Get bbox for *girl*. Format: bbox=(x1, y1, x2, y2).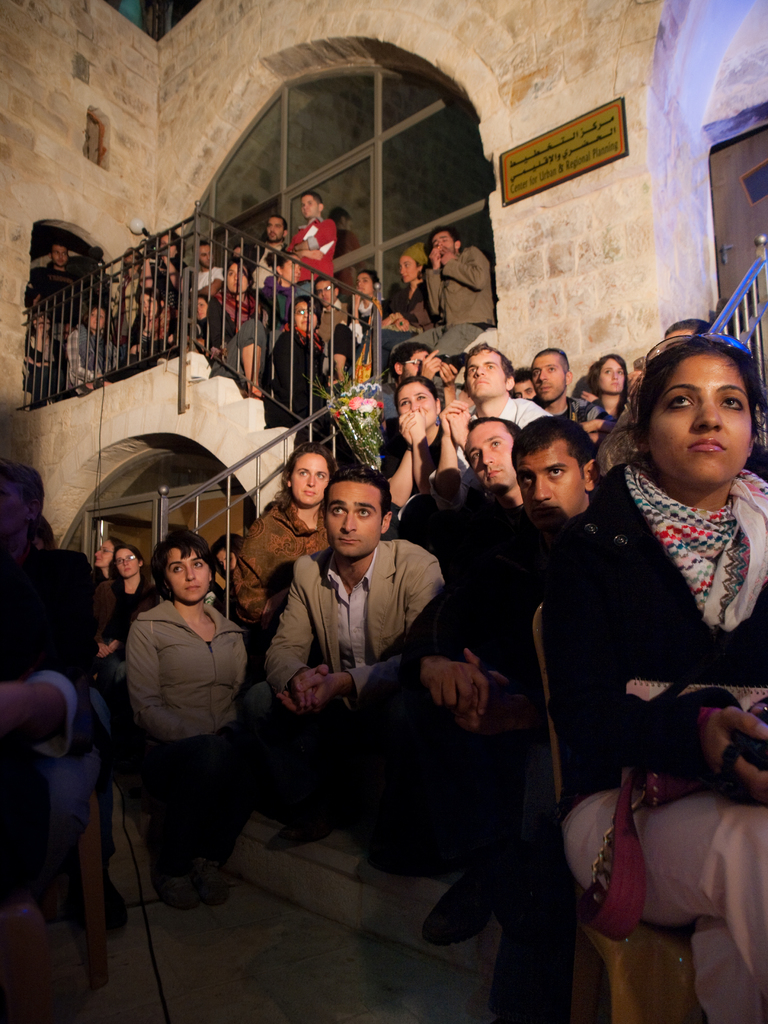
bbox=(124, 527, 247, 898).
